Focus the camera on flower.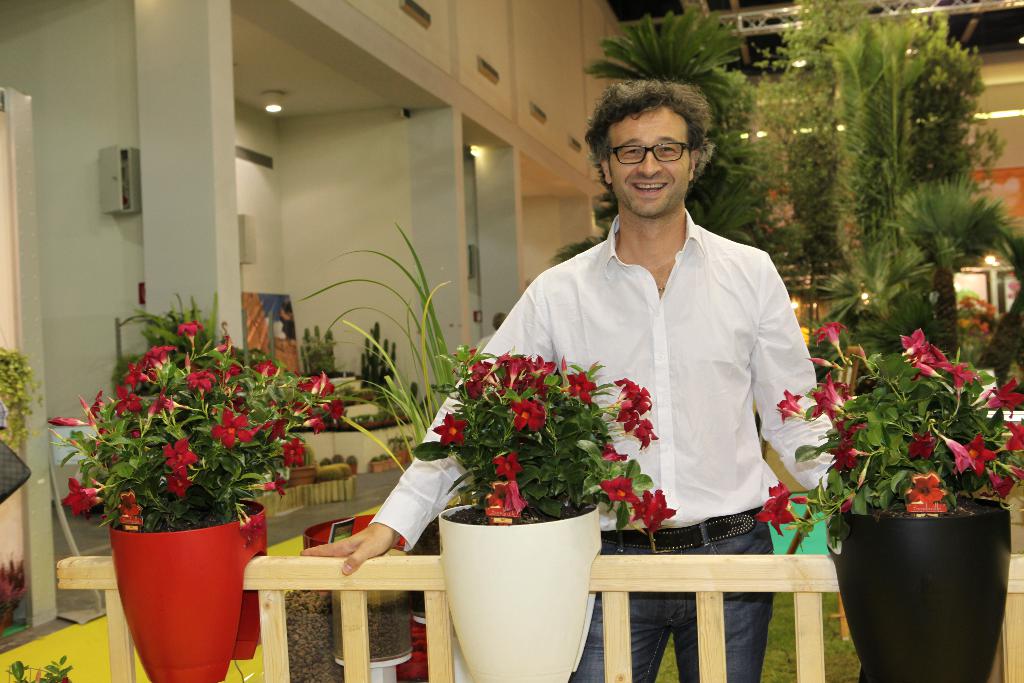
Focus region: (left=319, top=399, right=345, bottom=424).
